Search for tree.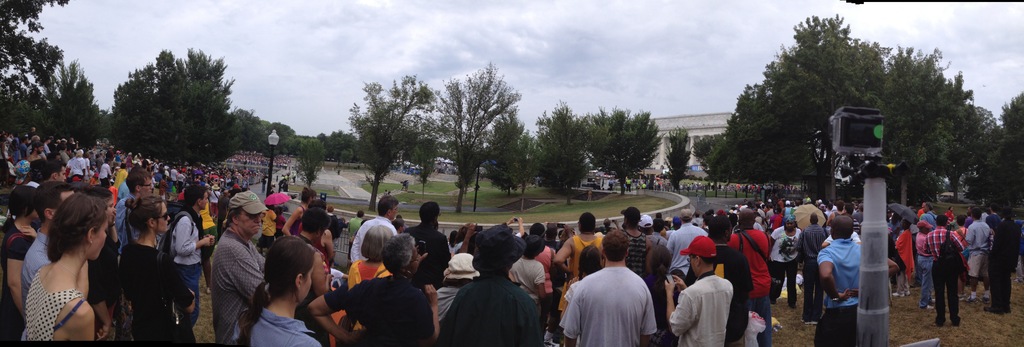
Found at box=[114, 49, 243, 179].
